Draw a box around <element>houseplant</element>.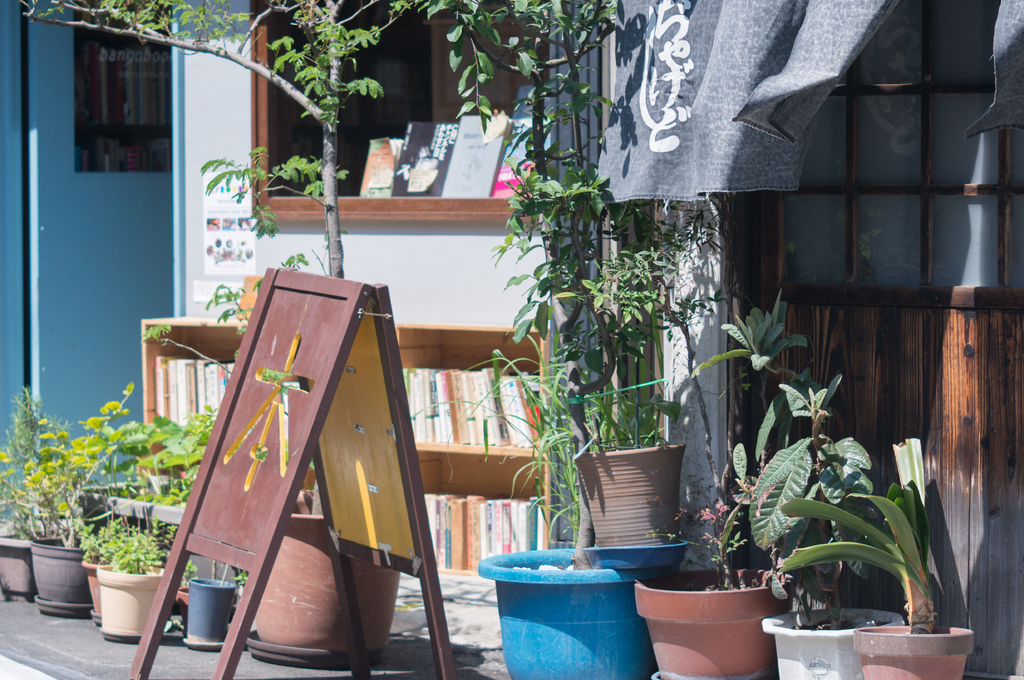
x1=744 y1=373 x2=897 y2=679.
